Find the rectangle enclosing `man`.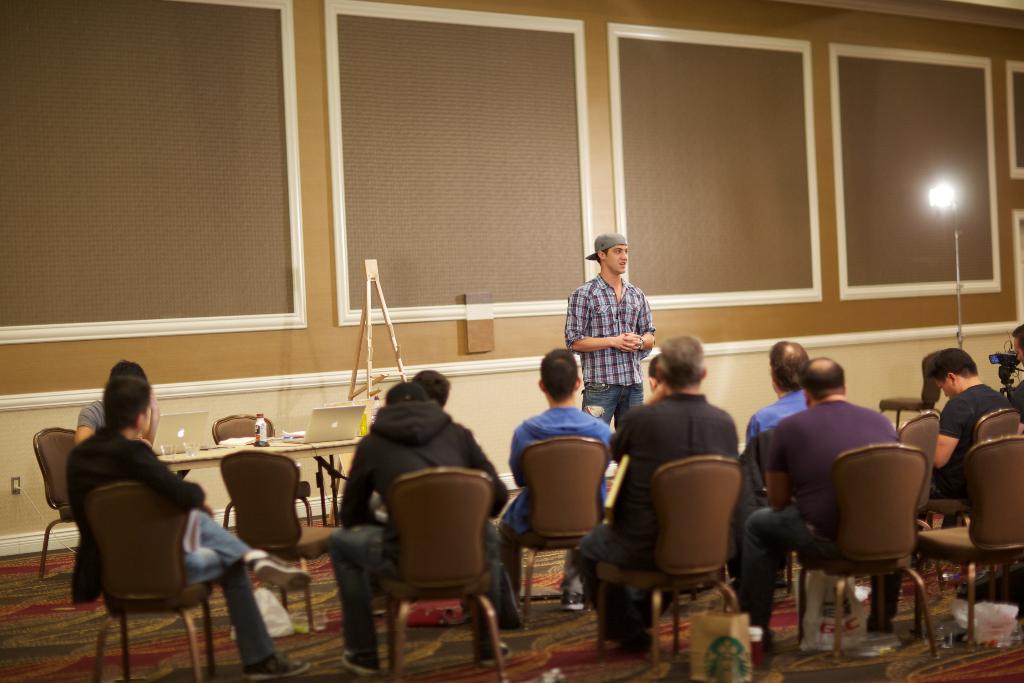
(321,383,509,682).
